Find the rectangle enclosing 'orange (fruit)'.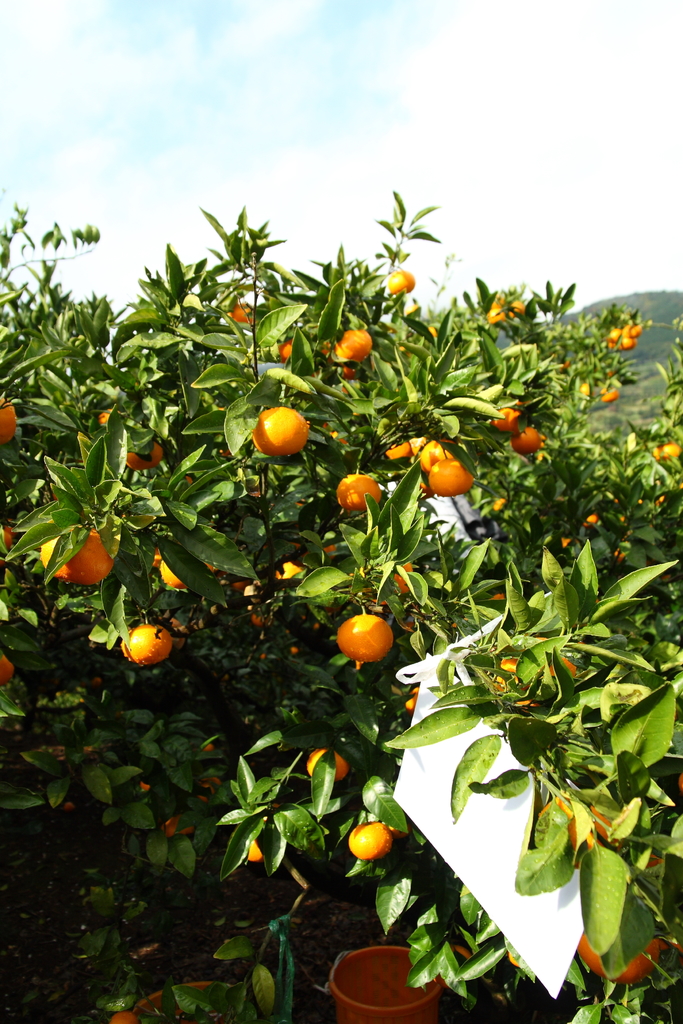
<bbox>320, 474, 378, 510</bbox>.
